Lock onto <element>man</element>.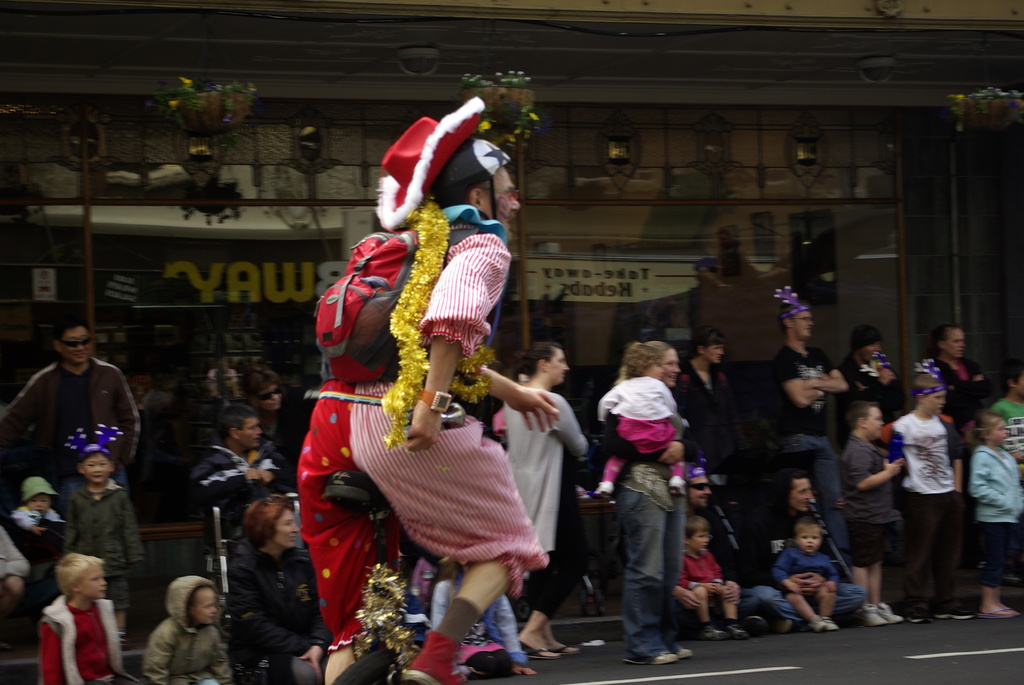
Locked: (502, 344, 588, 657).
